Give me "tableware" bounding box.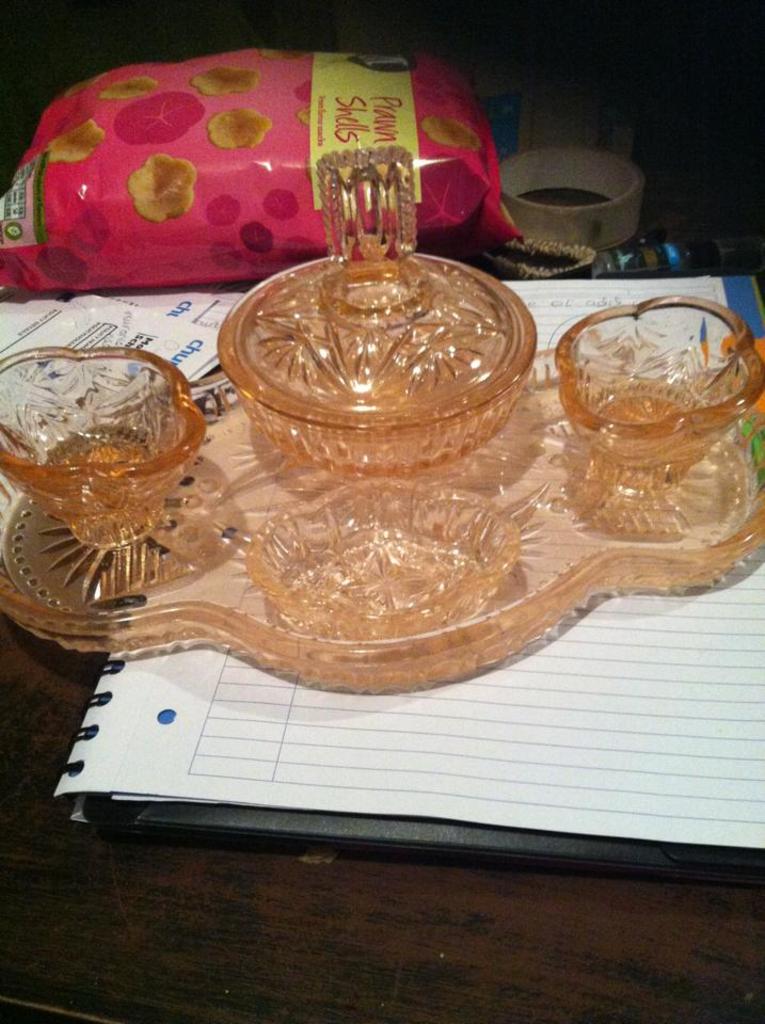
<box>219,143,539,476</box>.
